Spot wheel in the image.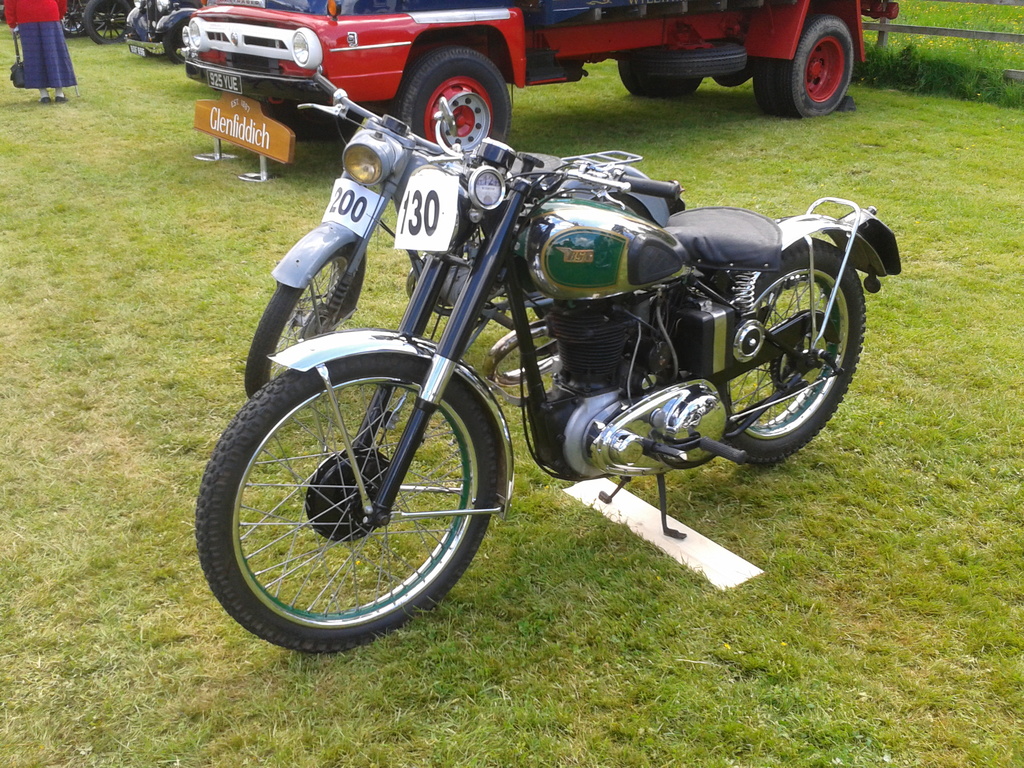
wheel found at [x1=62, y1=1, x2=88, y2=35].
